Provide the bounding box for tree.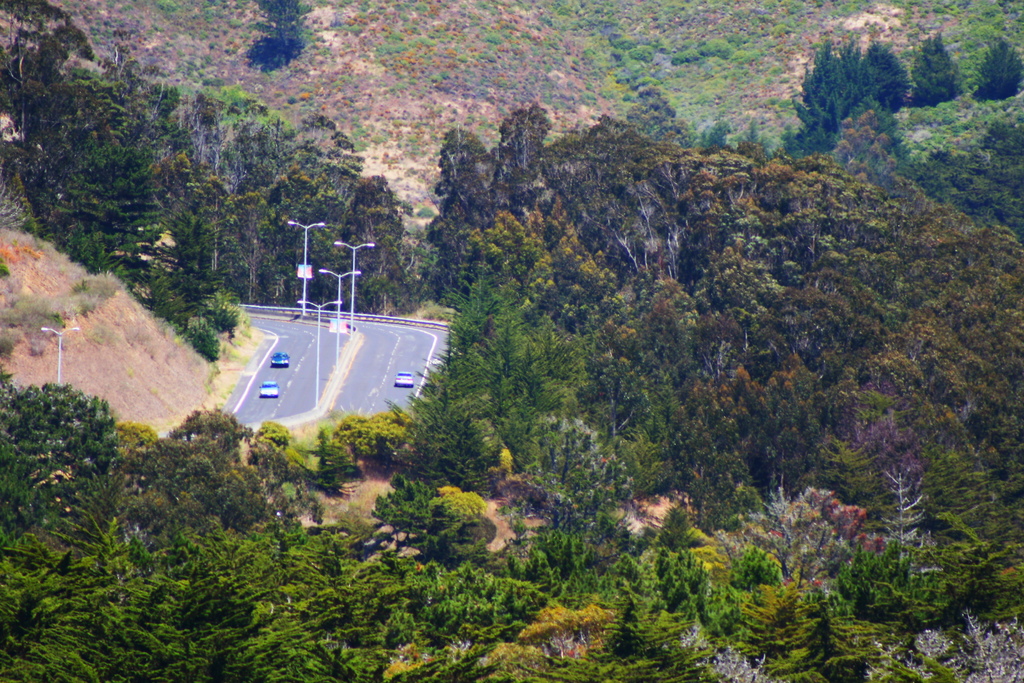
BBox(246, 0, 310, 65).
